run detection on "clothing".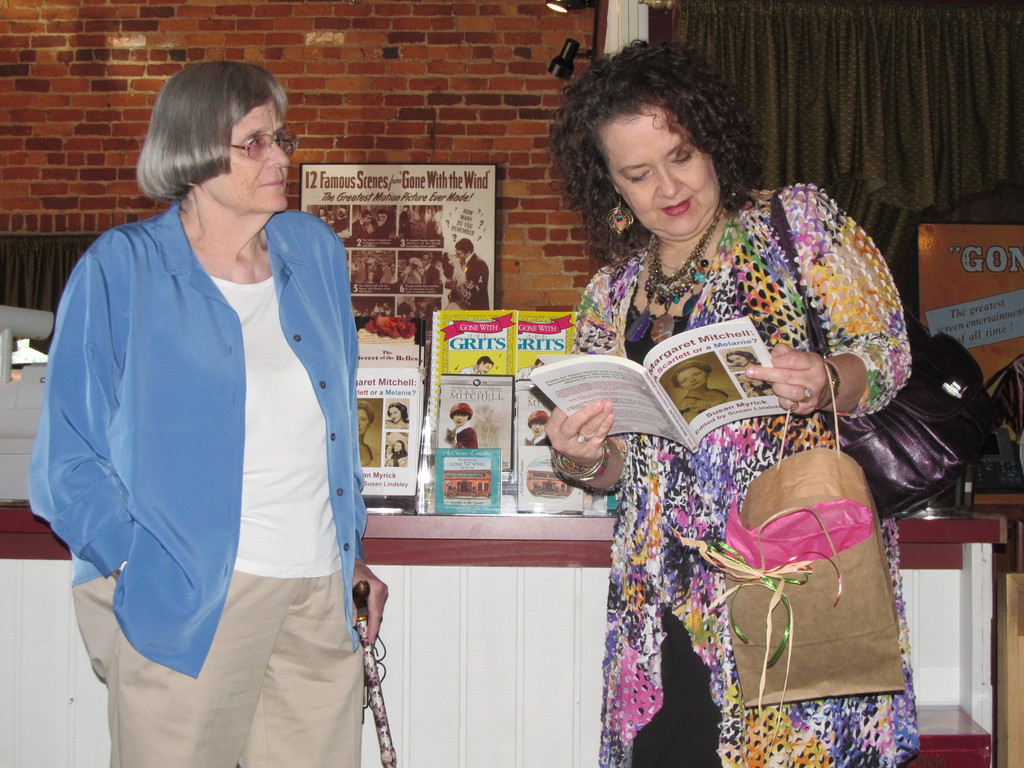
Result: 569/180/921/766.
